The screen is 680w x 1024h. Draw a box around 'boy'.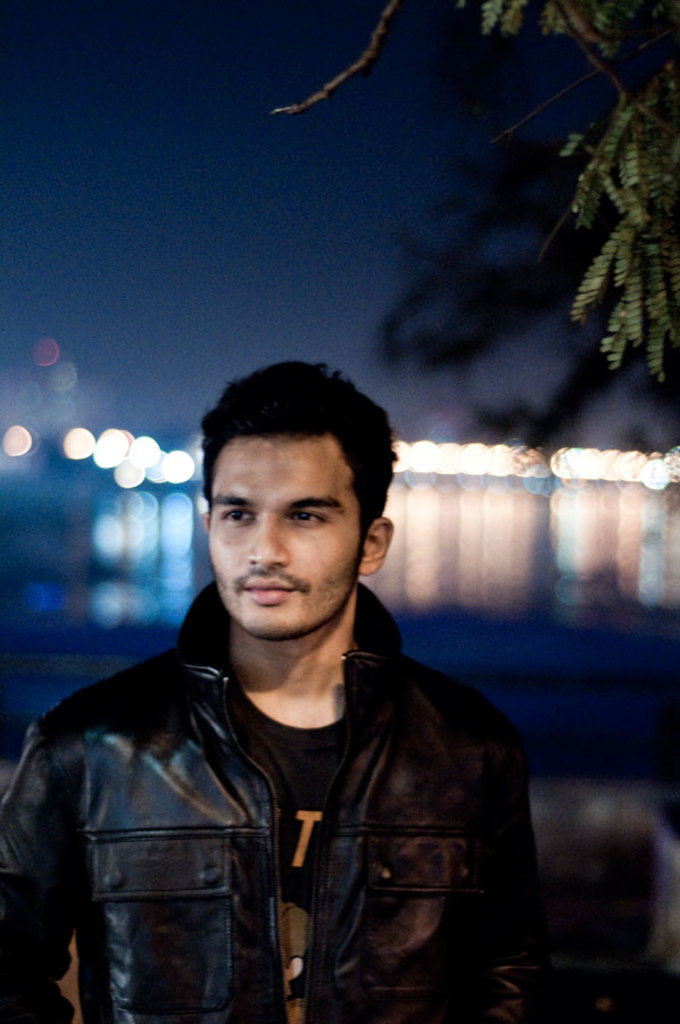
x1=22, y1=354, x2=545, y2=1018.
